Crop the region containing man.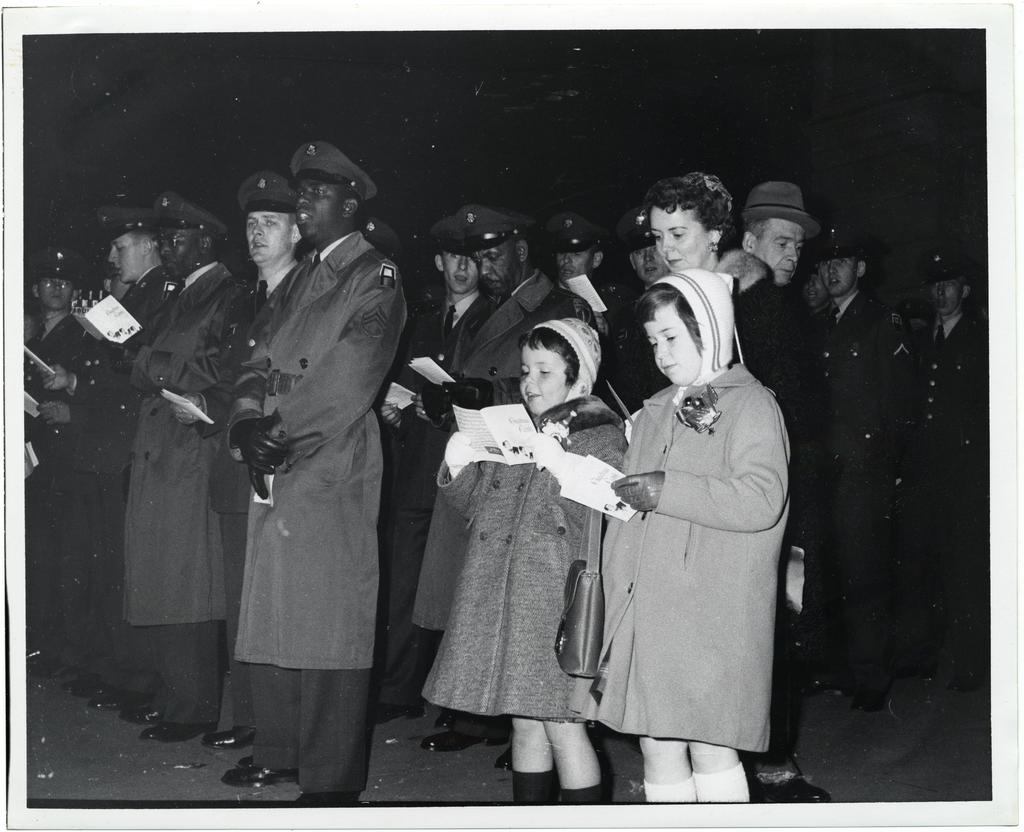
Crop region: (x1=177, y1=168, x2=308, y2=746).
